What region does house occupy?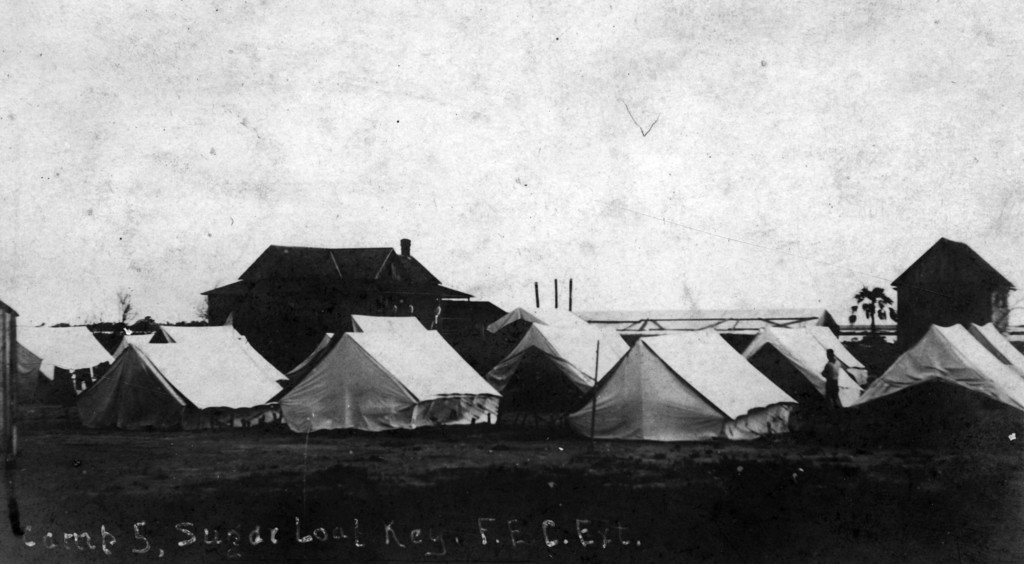
left=768, top=325, right=865, bottom=438.
